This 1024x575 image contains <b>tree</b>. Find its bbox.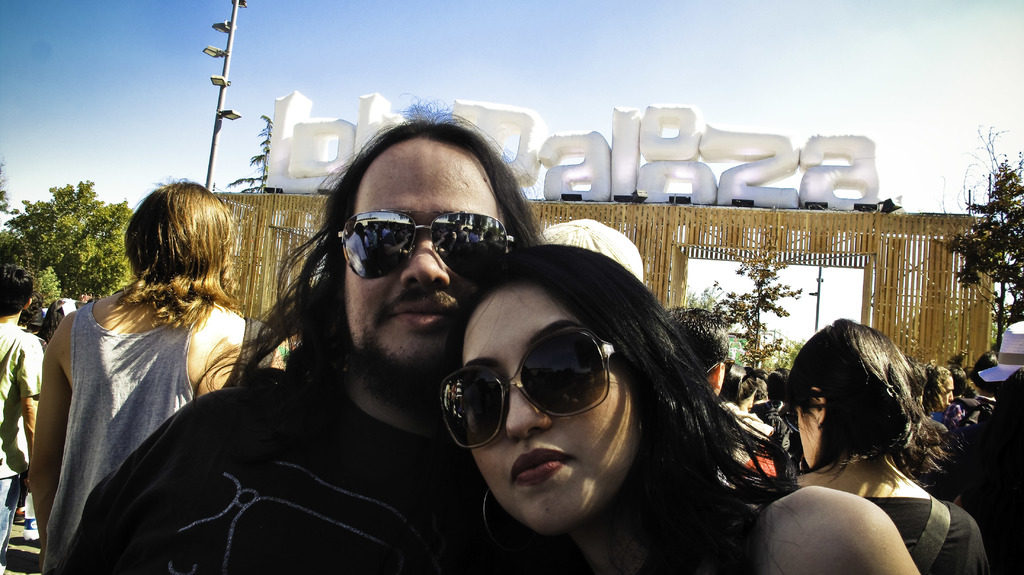
region(938, 154, 1023, 360).
